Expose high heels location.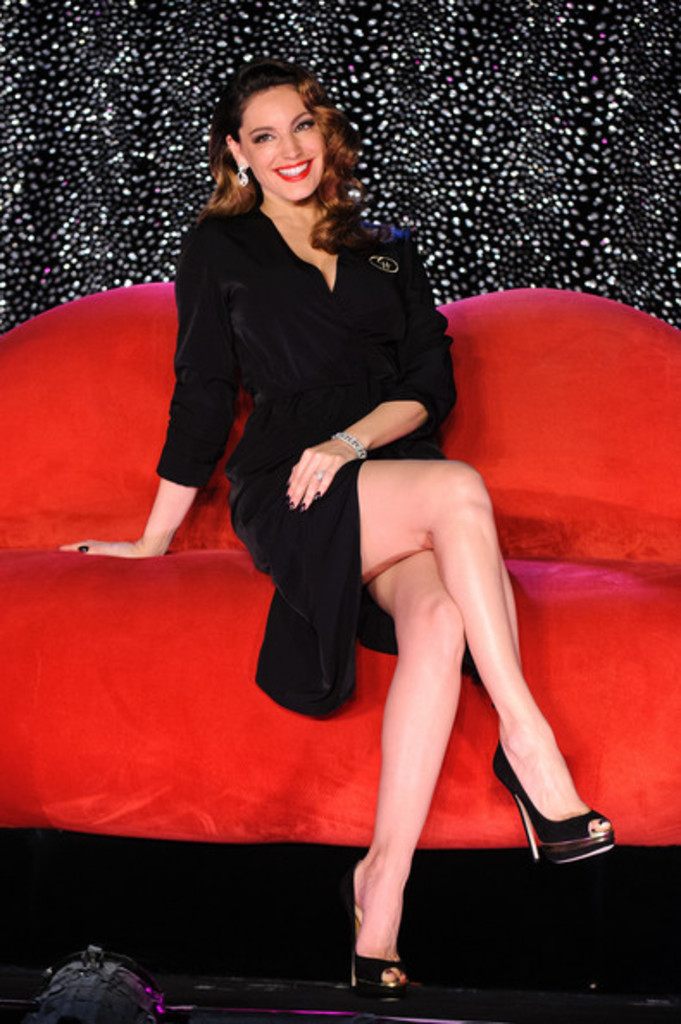
Exposed at bbox=[490, 741, 617, 869].
